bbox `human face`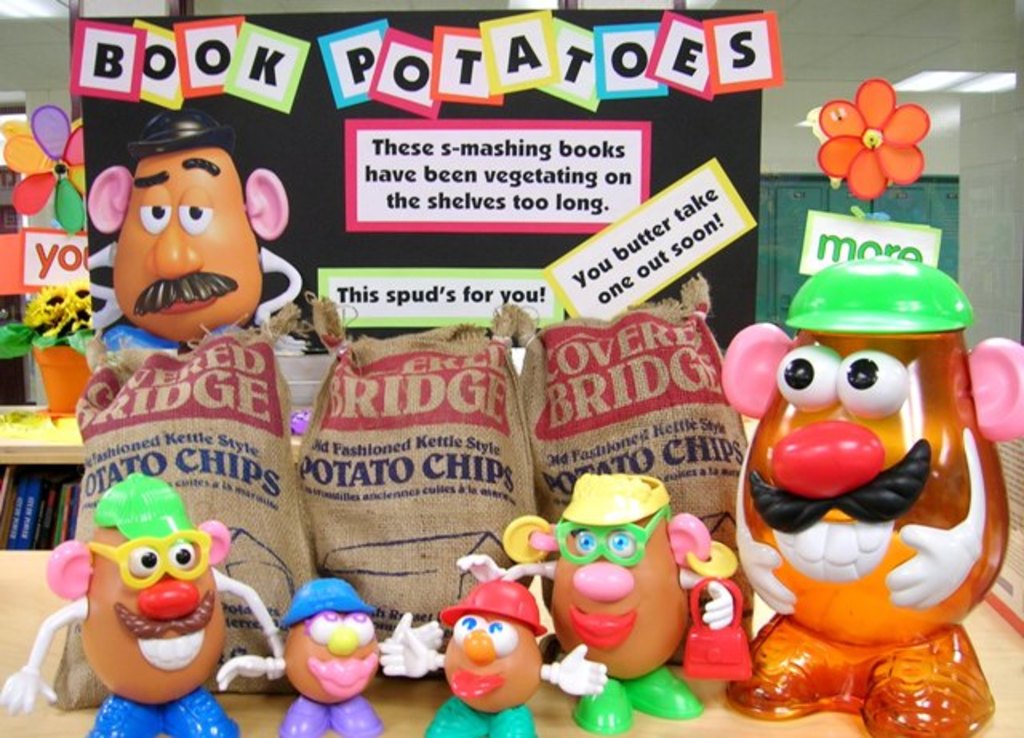
box(550, 523, 691, 680)
